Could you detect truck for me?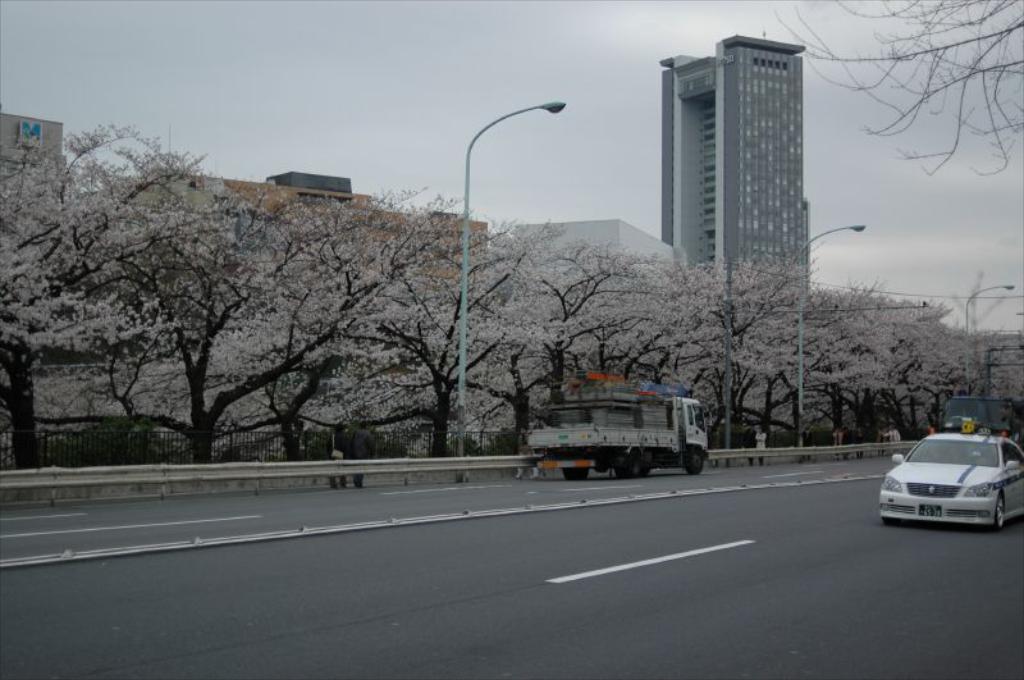
Detection result: Rect(527, 378, 726, 489).
